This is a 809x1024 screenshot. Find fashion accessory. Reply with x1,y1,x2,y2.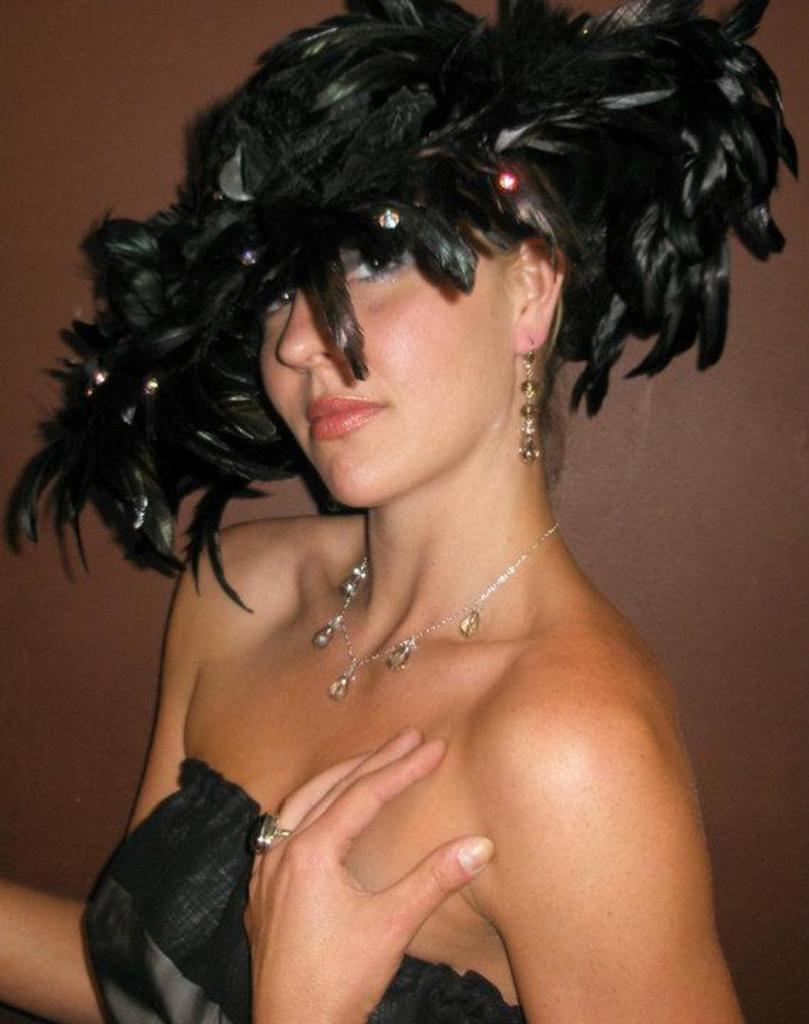
313,525,559,703.
